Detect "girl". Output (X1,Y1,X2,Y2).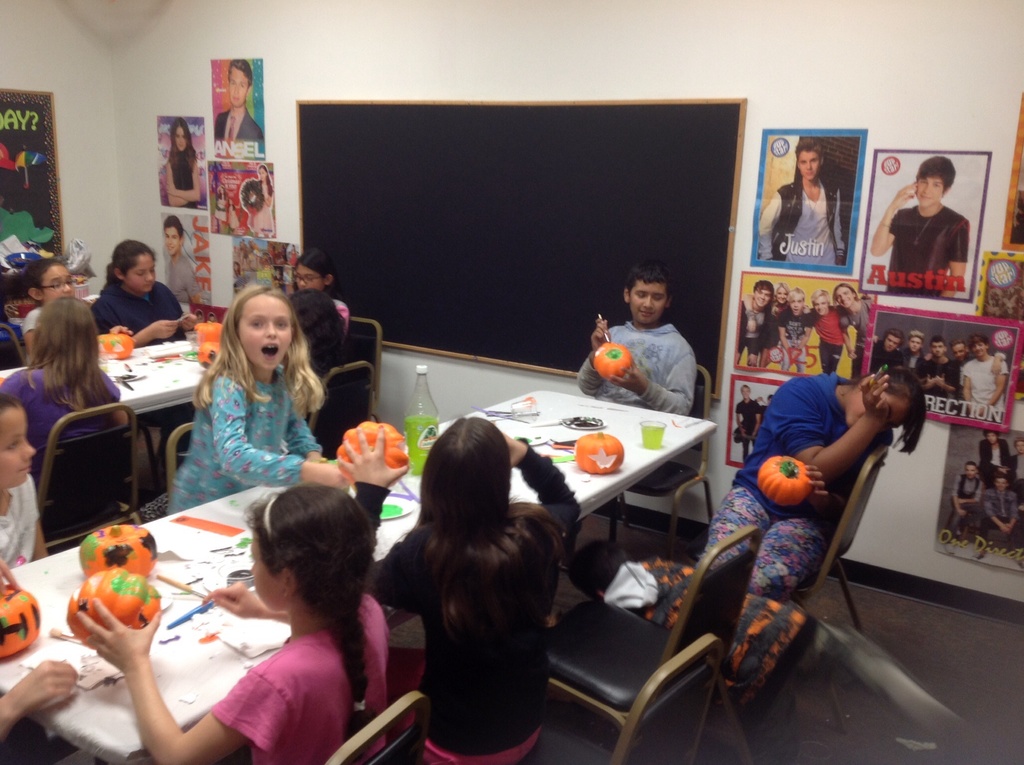
(81,476,388,764).
